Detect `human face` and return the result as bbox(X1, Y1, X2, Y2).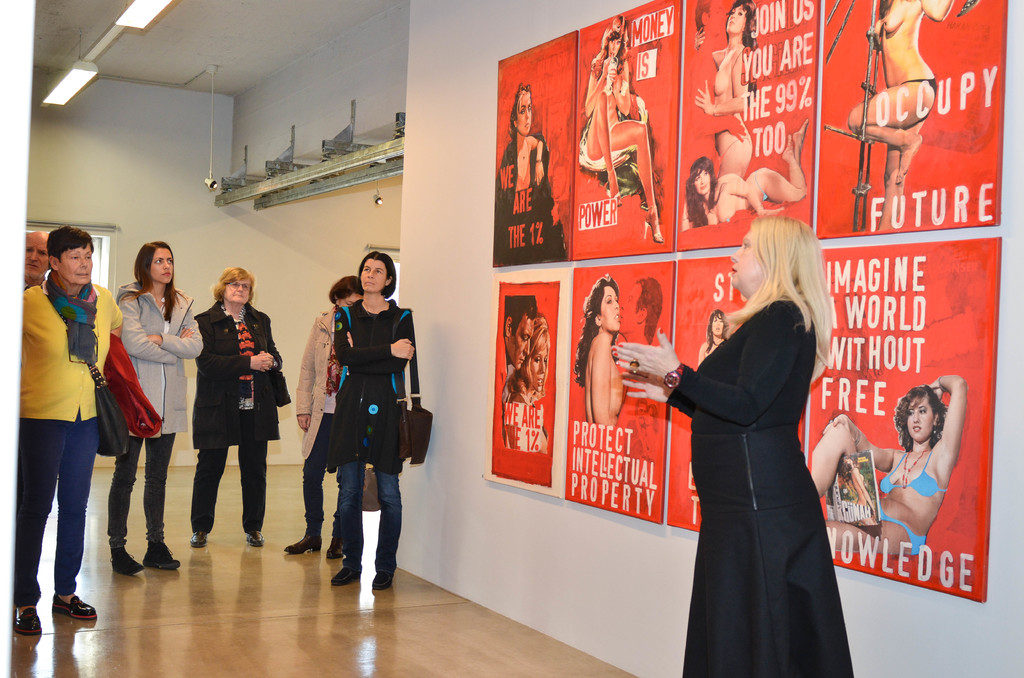
bbox(26, 239, 52, 285).
